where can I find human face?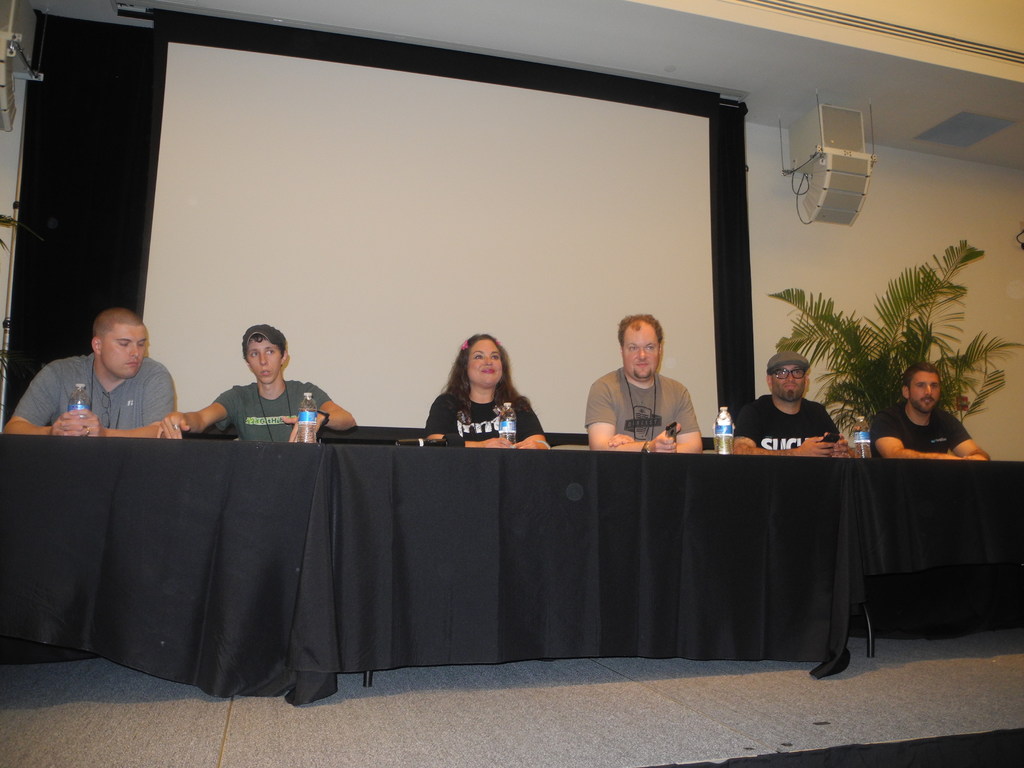
You can find it at [left=909, top=370, right=941, bottom=413].
